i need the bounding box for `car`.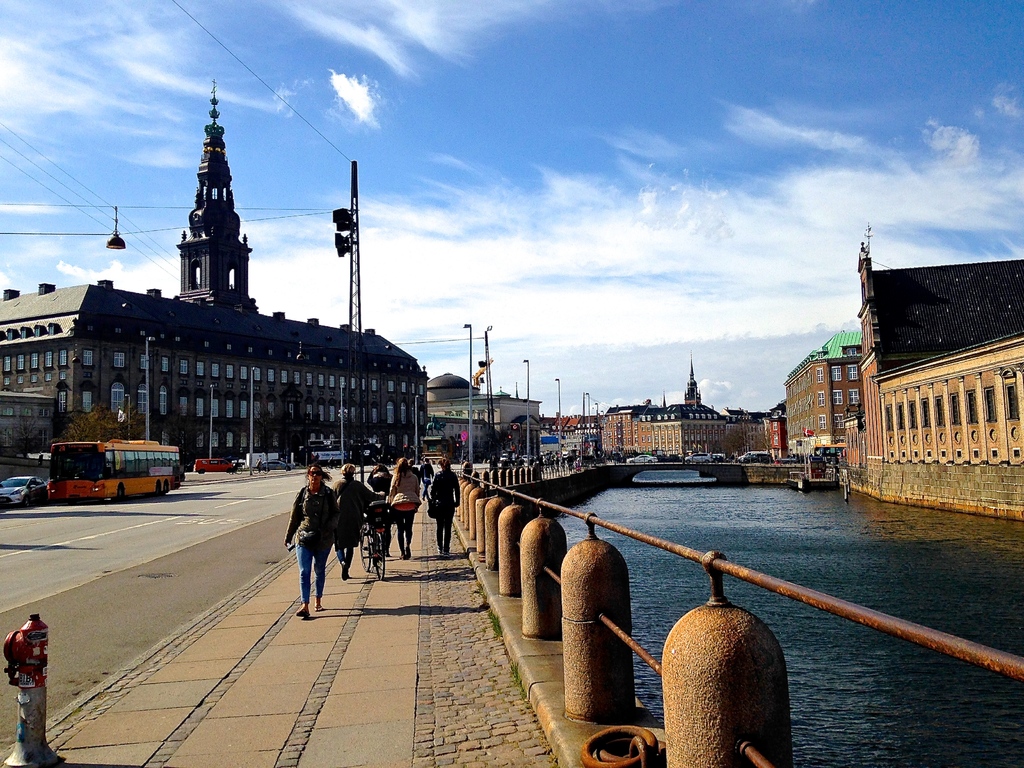
Here it is: pyautogui.locateOnScreen(685, 452, 715, 464).
